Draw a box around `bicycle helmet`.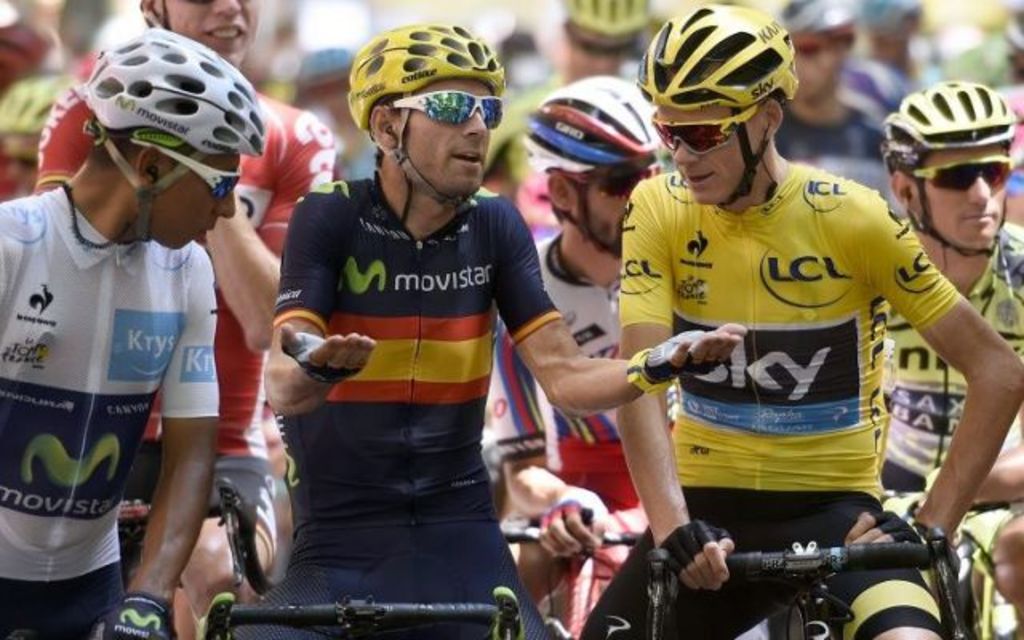
crop(342, 19, 499, 126).
